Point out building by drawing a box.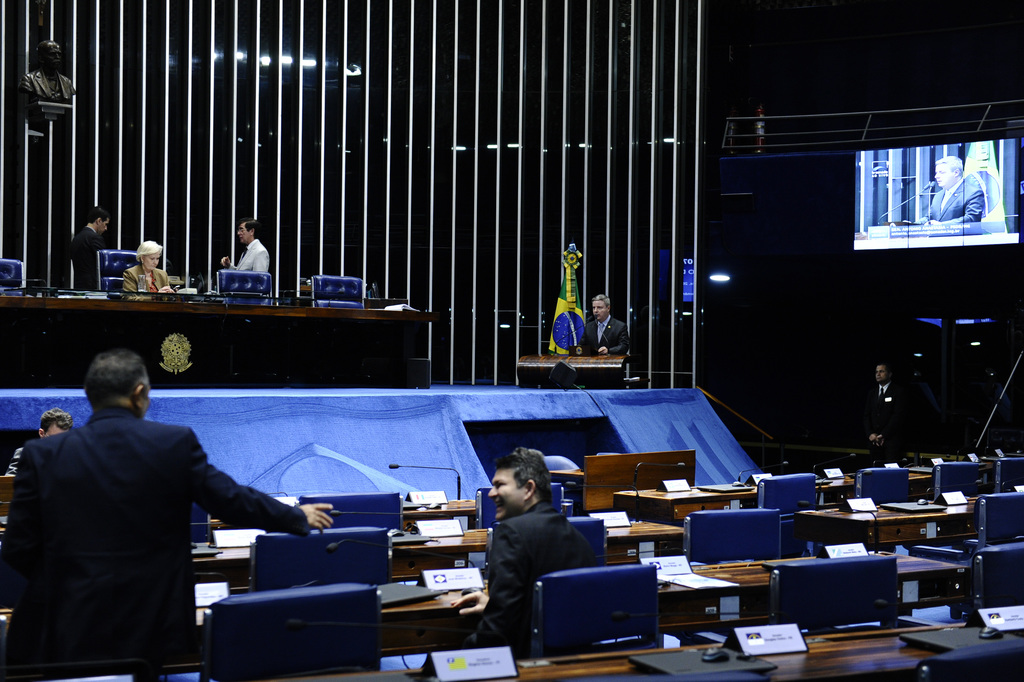
l=0, t=0, r=1023, b=681.
